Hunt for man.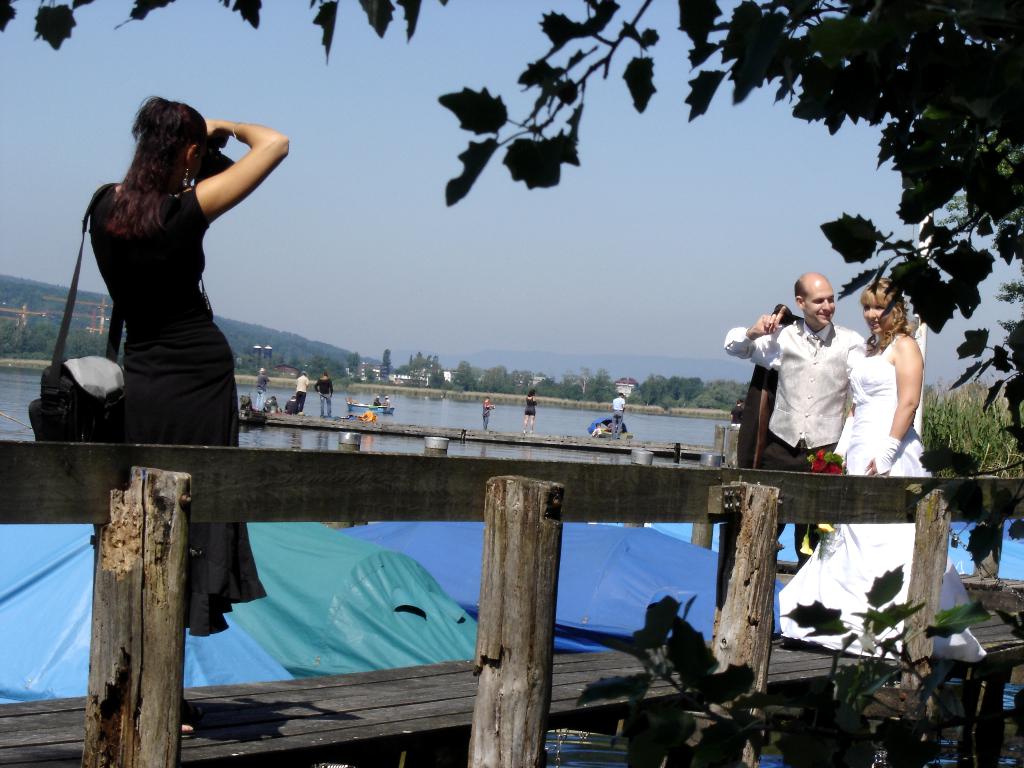
Hunted down at (611,394,625,440).
